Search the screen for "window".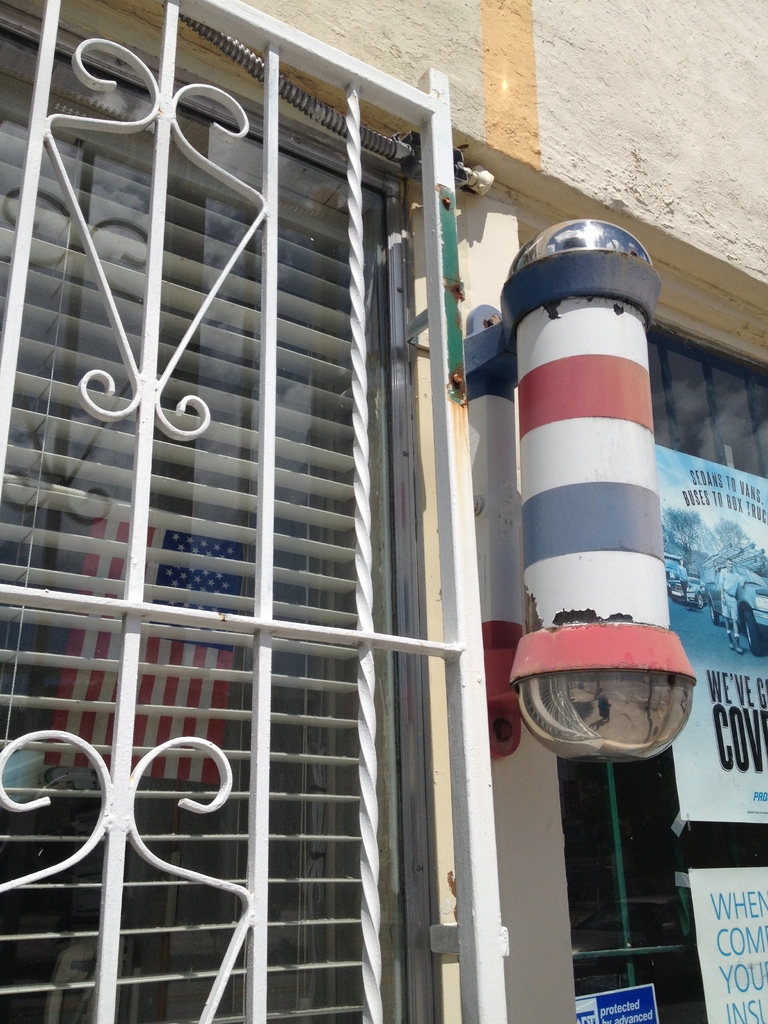
Found at <bbox>0, 4, 422, 1015</bbox>.
